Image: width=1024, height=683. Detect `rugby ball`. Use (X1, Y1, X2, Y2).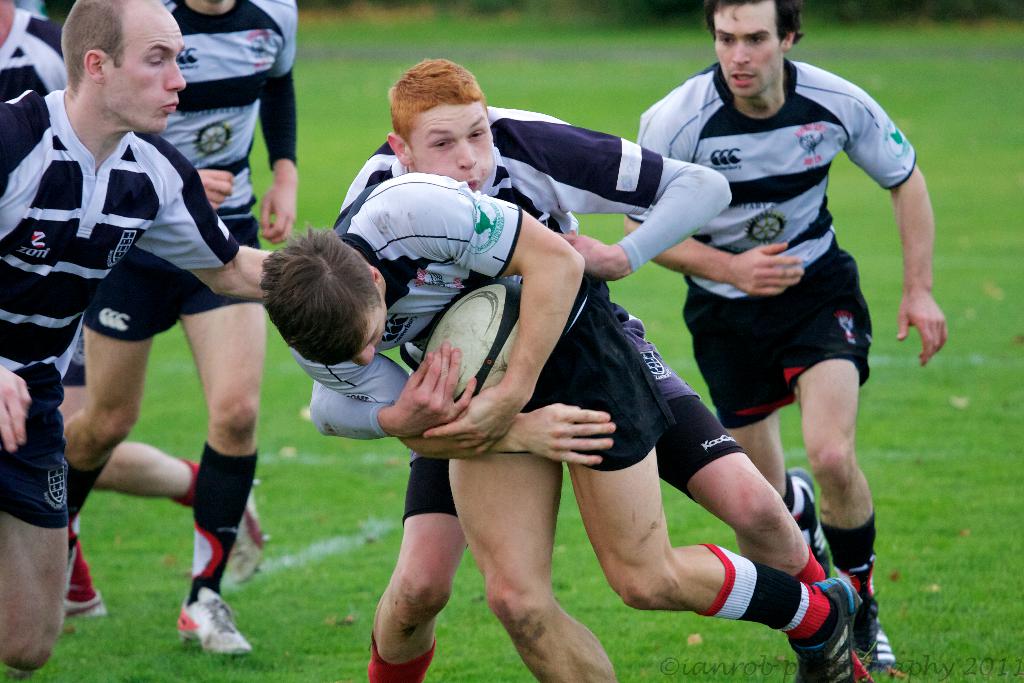
(417, 276, 517, 406).
